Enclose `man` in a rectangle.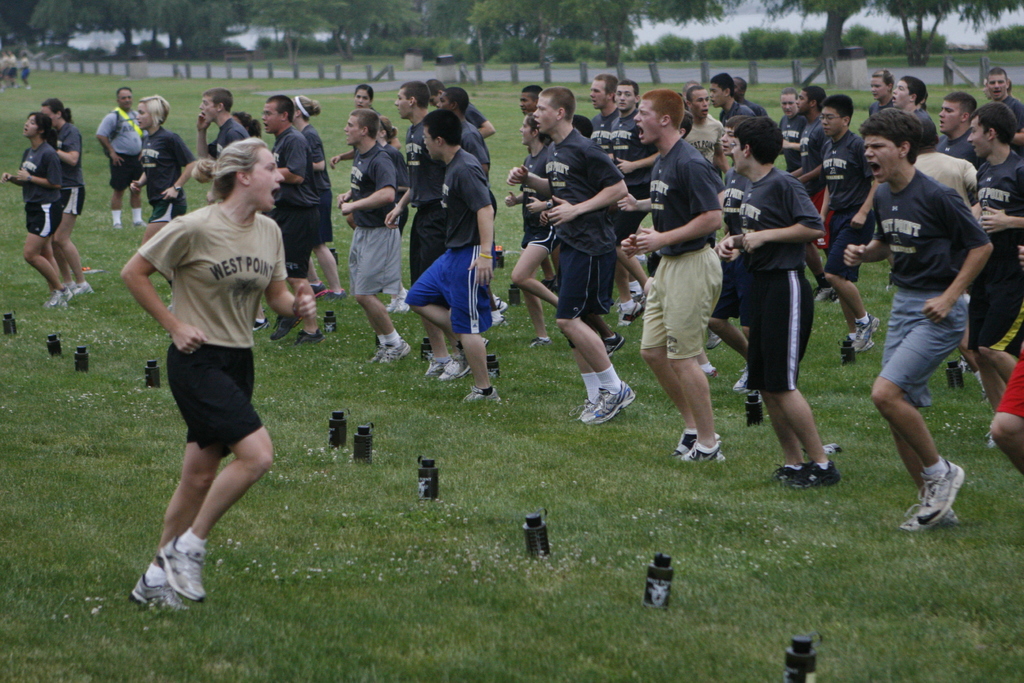
390,80,460,381.
